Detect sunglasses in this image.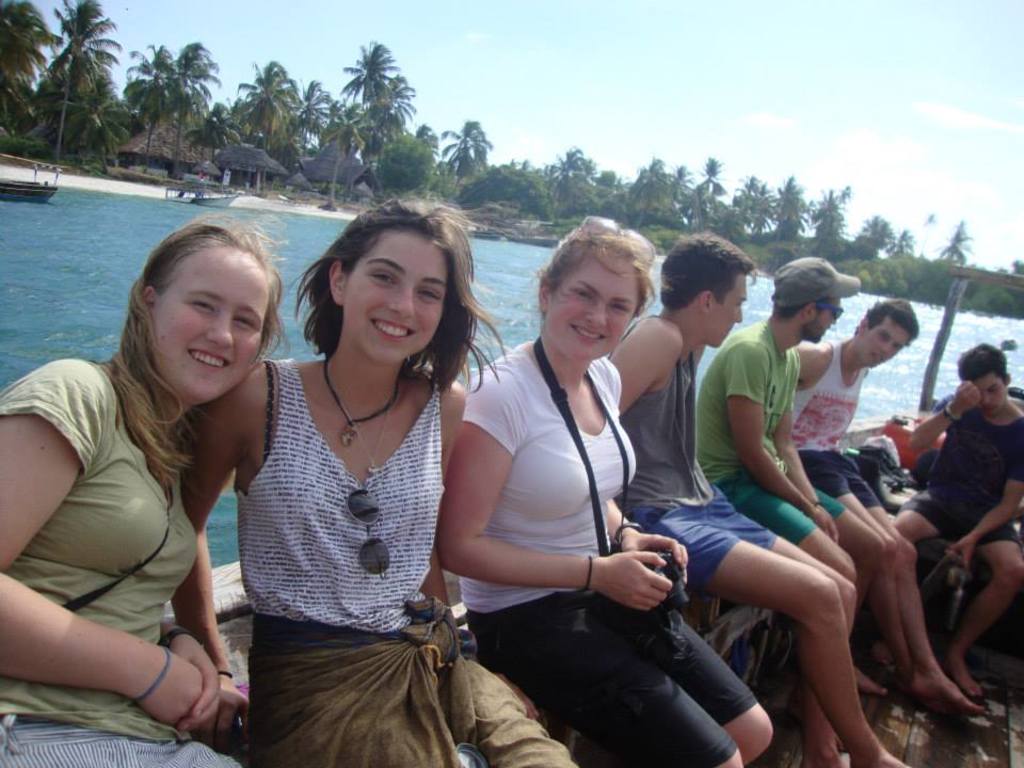
Detection: 351 490 390 579.
